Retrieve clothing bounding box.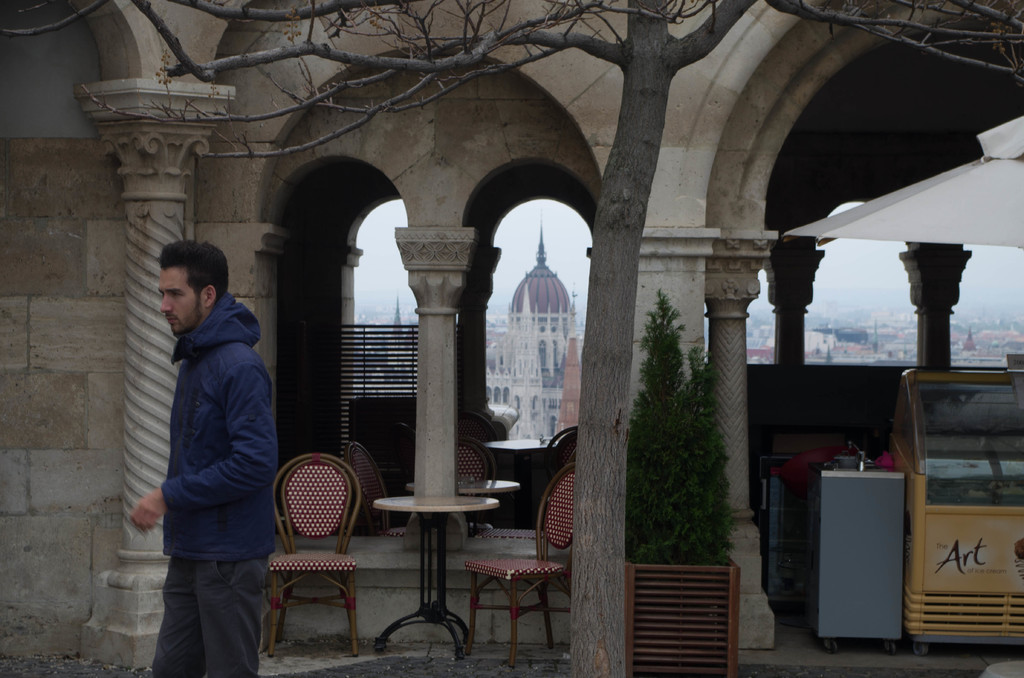
Bounding box: 131:258:276:645.
